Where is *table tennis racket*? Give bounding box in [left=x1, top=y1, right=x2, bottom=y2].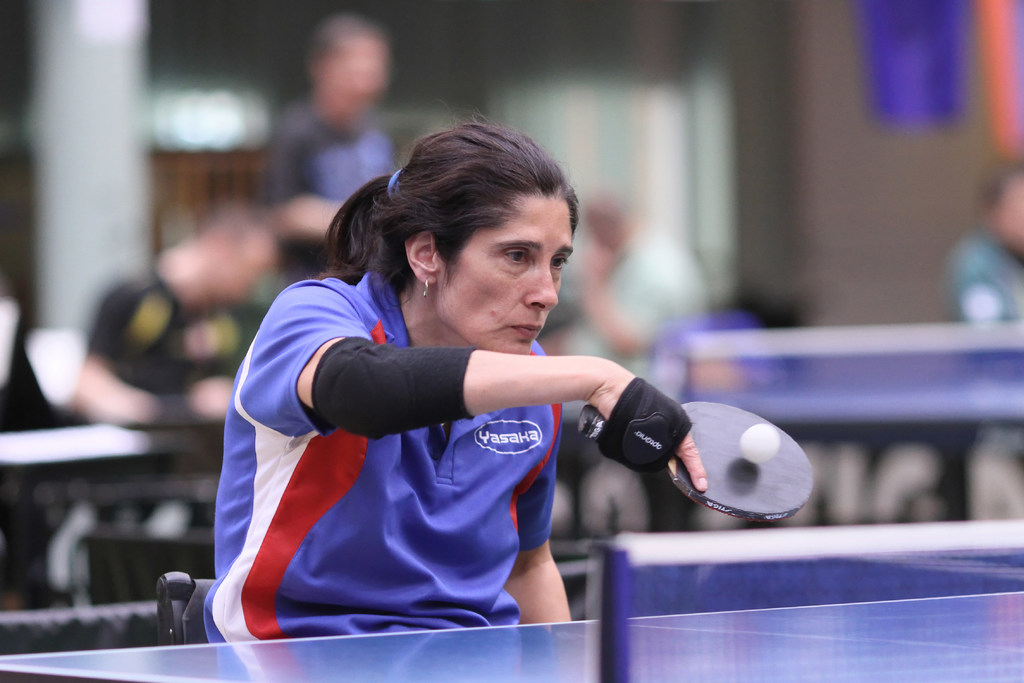
[left=572, top=401, right=816, bottom=520].
